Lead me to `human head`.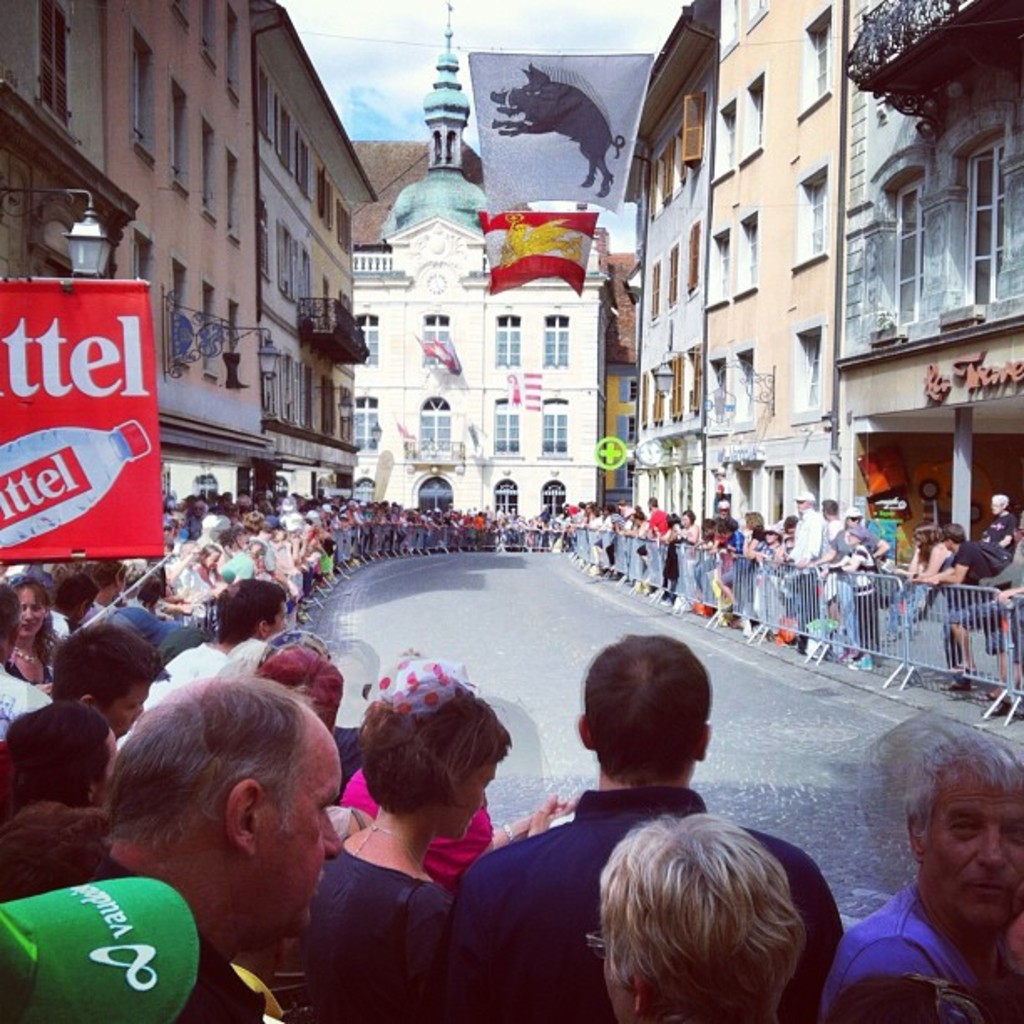
Lead to (49, 576, 100, 626).
